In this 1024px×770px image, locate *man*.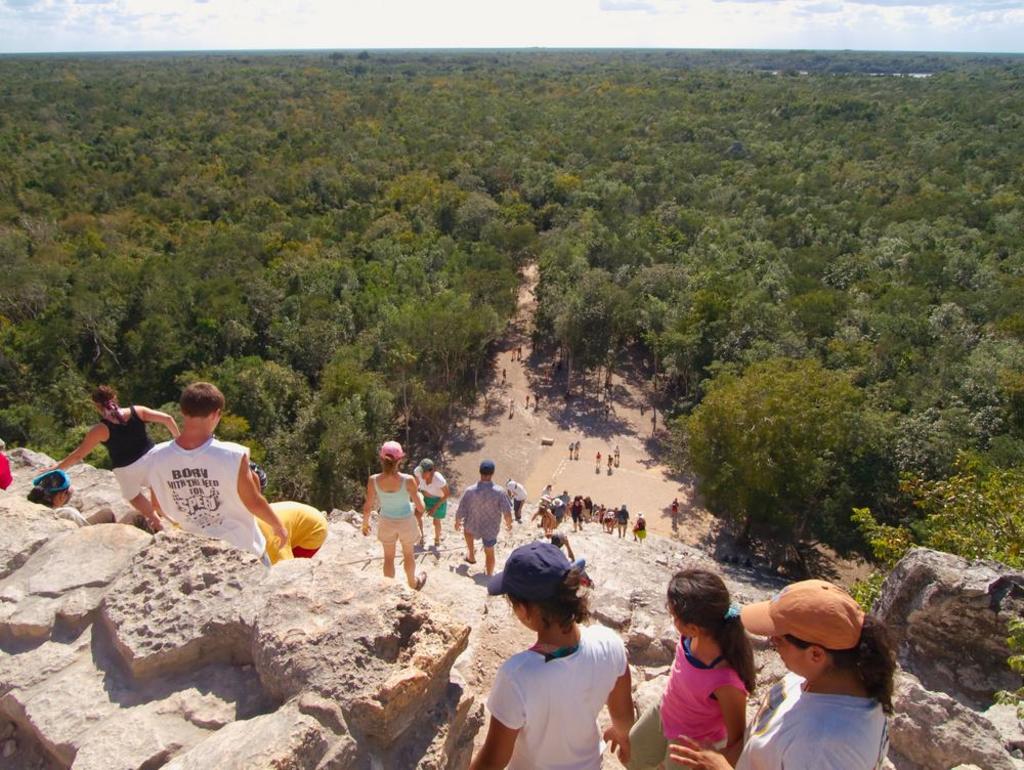
Bounding box: box=[455, 460, 513, 575].
